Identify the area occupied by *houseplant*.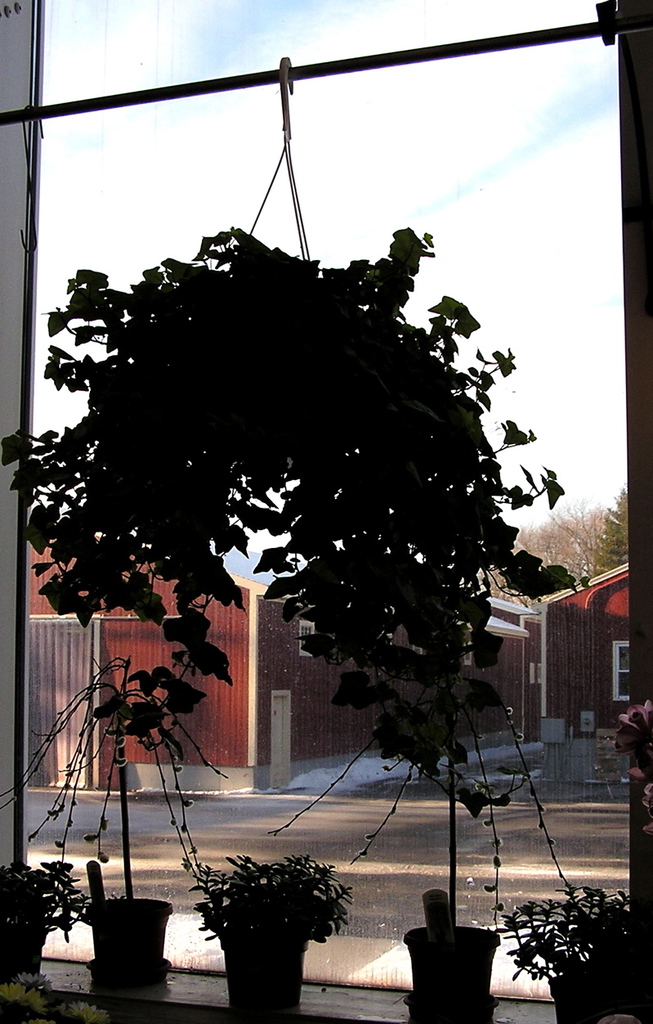
Area: [left=1, top=857, right=77, bottom=979].
